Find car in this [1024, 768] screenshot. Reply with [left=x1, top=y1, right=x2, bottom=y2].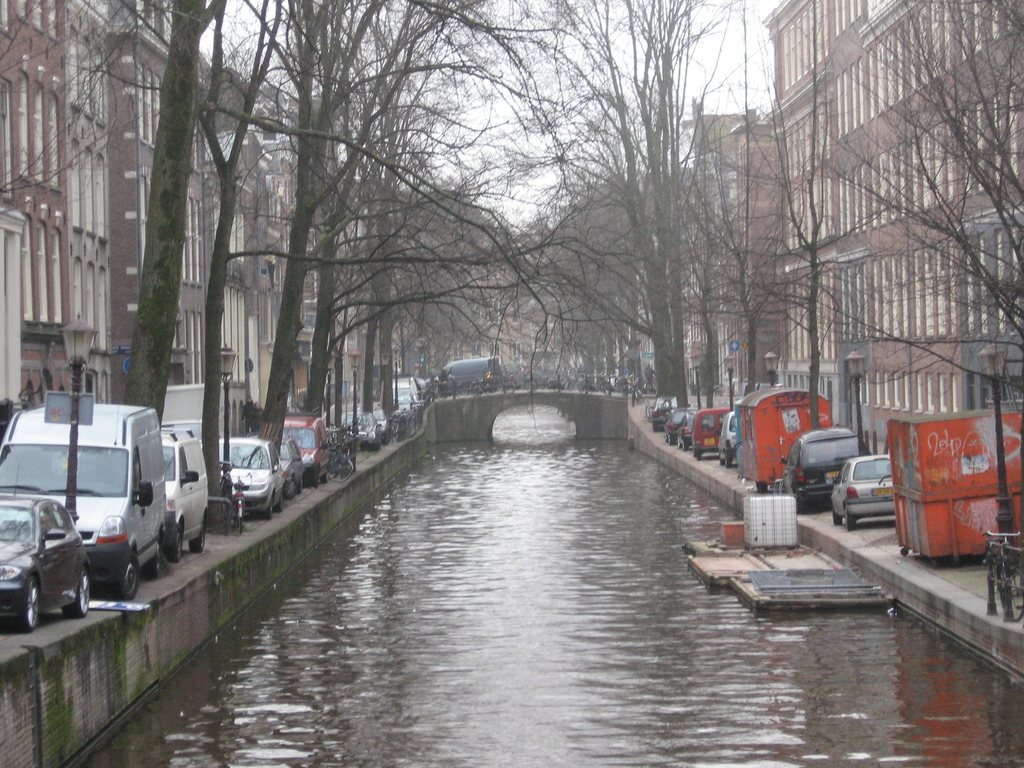
[left=279, top=438, right=306, bottom=498].
